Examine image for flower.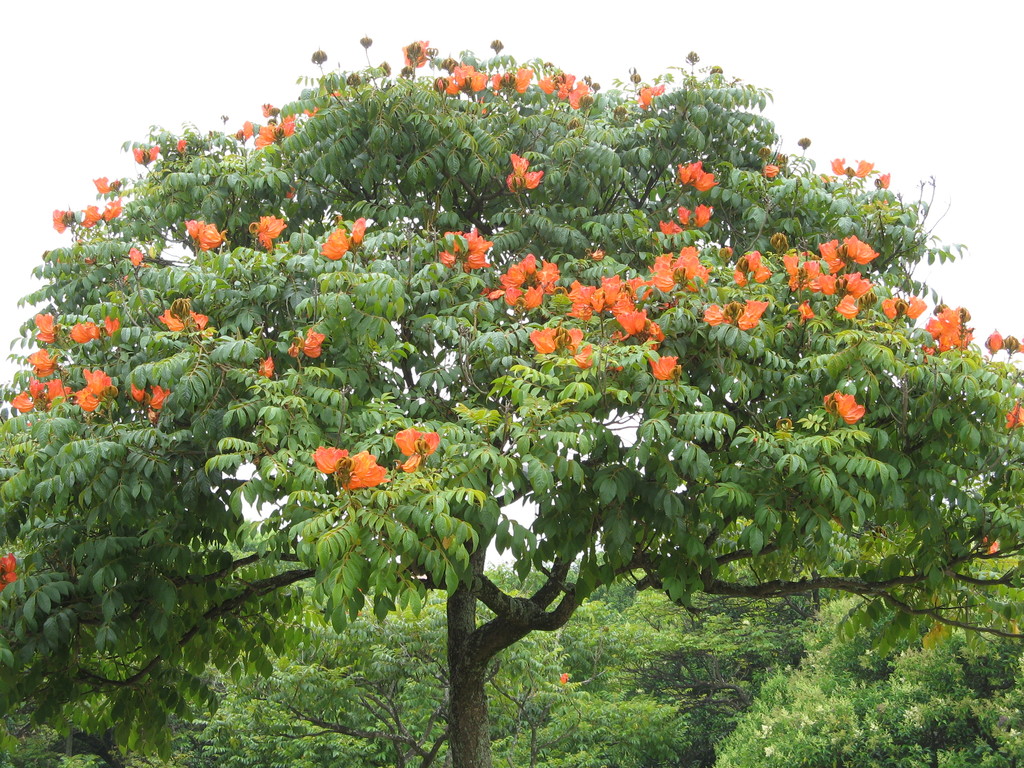
Examination result: {"left": 353, "top": 220, "right": 366, "bottom": 244}.
